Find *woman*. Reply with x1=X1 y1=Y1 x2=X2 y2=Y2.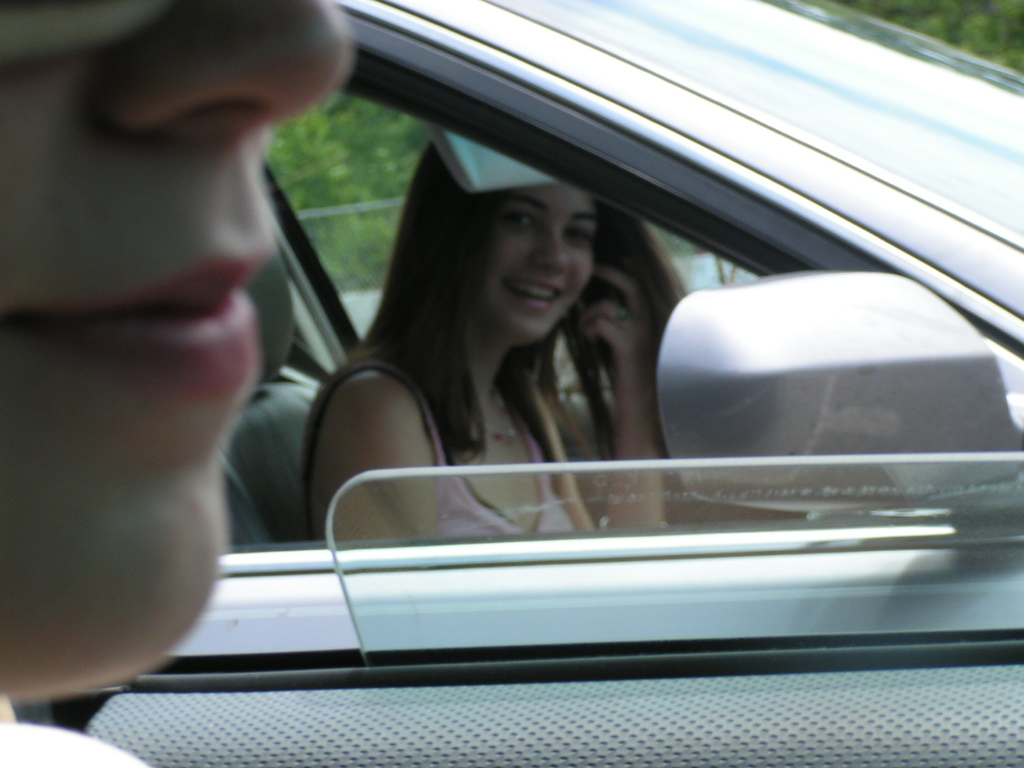
x1=342 y1=155 x2=699 y2=520.
